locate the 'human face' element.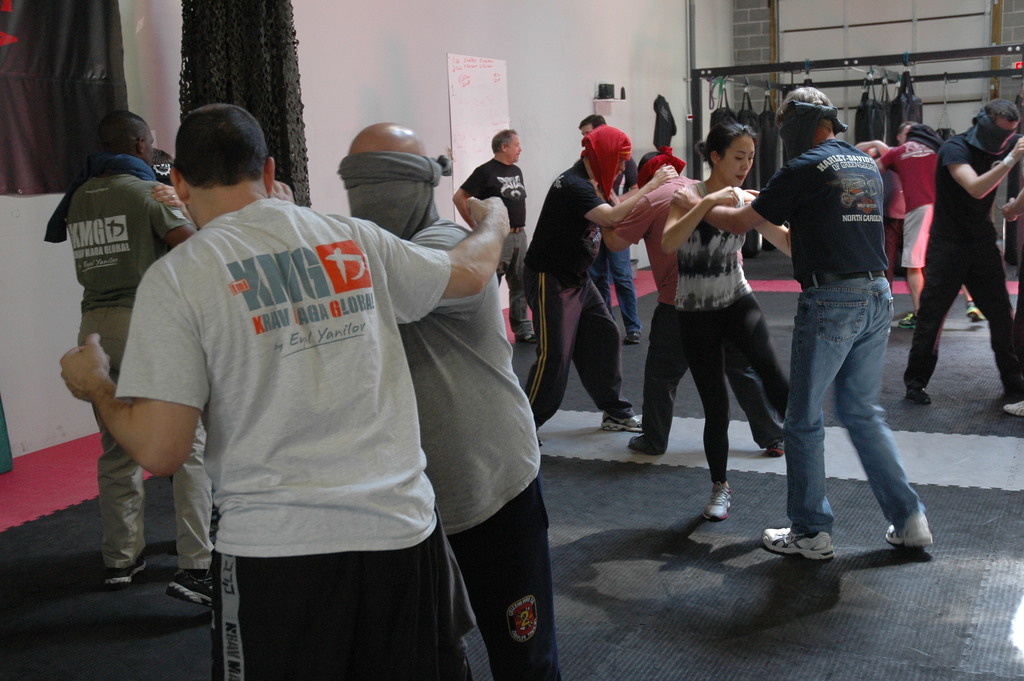
Element bbox: (147,126,156,166).
